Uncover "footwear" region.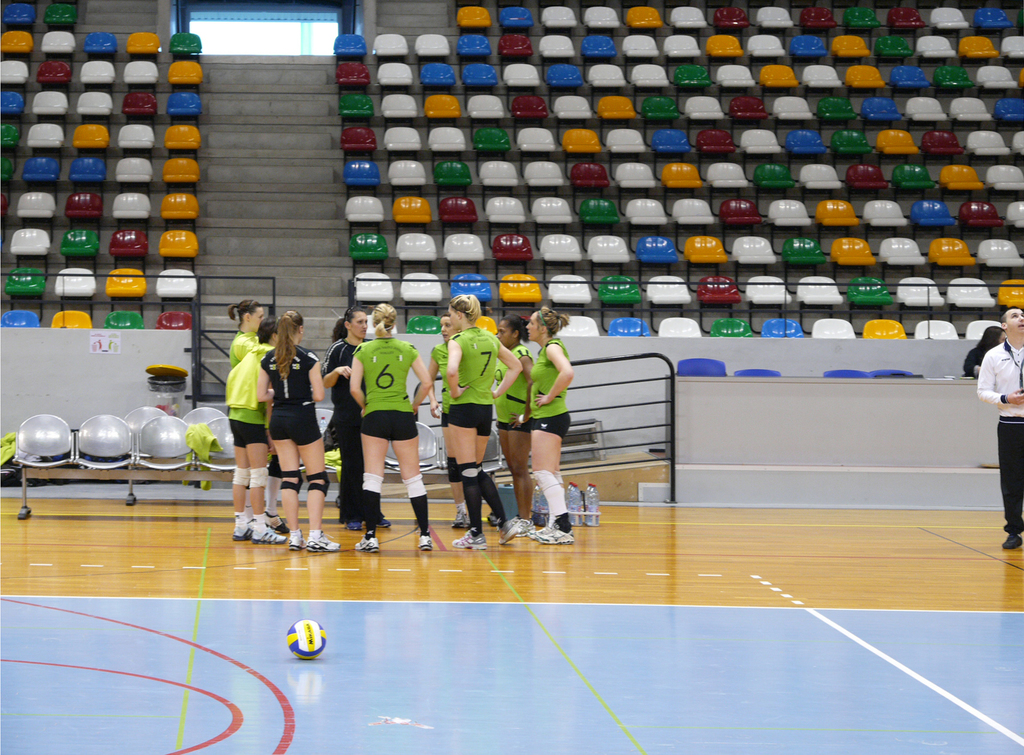
Uncovered: <bbox>249, 530, 285, 544</bbox>.
